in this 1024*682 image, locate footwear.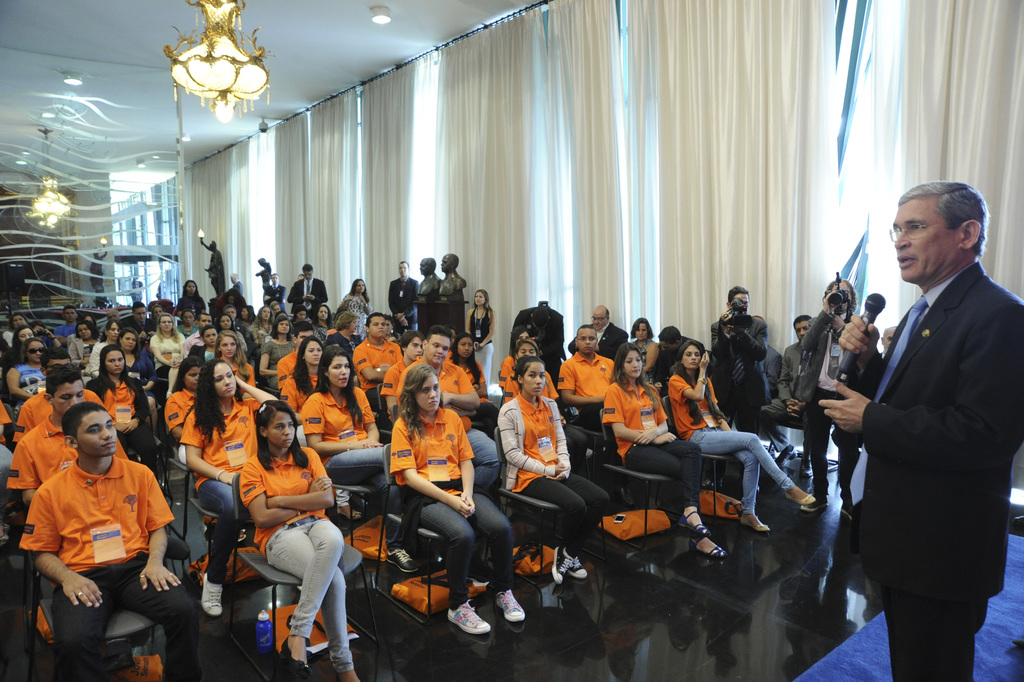
Bounding box: bbox(687, 537, 727, 555).
